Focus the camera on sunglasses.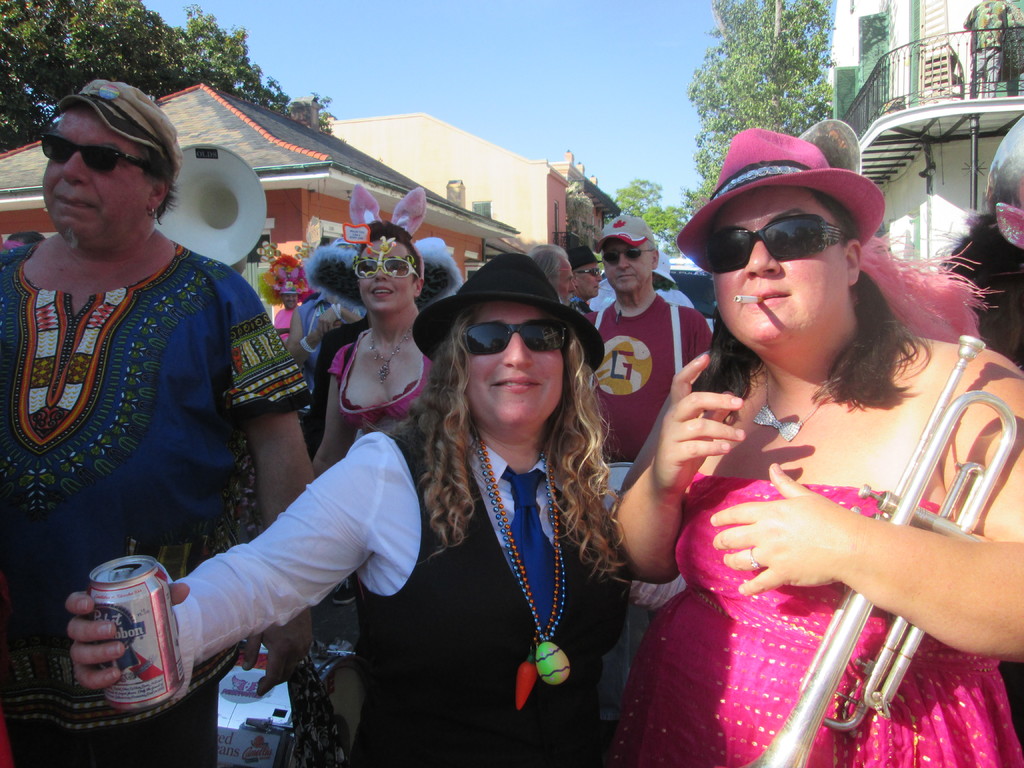
Focus region: box(576, 270, 600, 276).
